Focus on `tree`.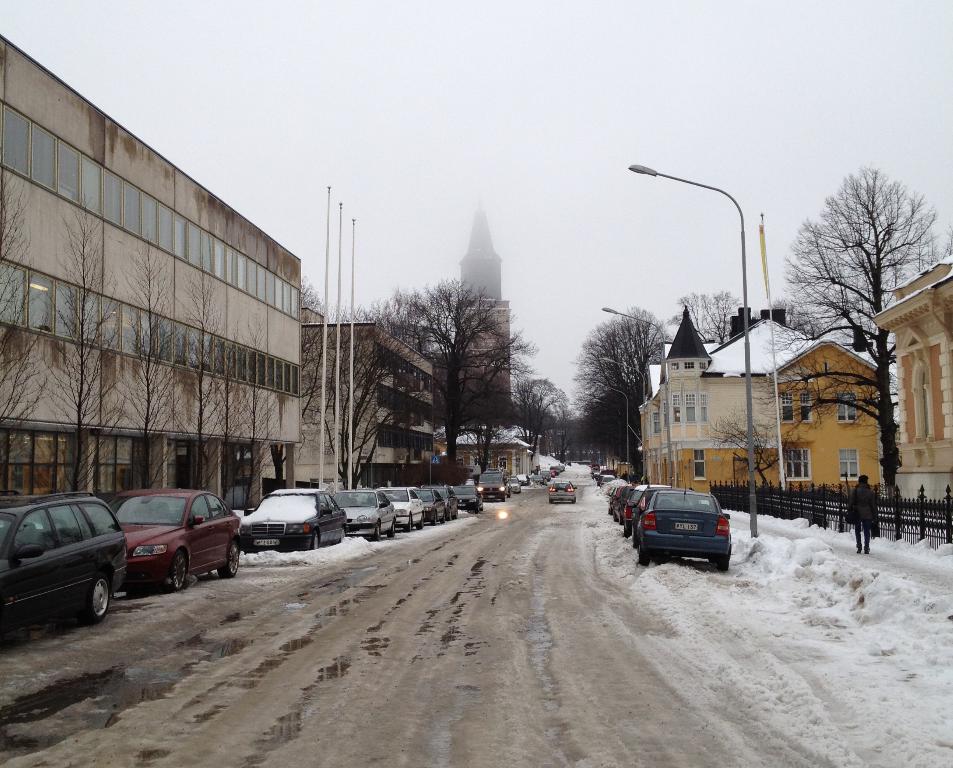
Focused at BBox(112, 233, 173, 493).
